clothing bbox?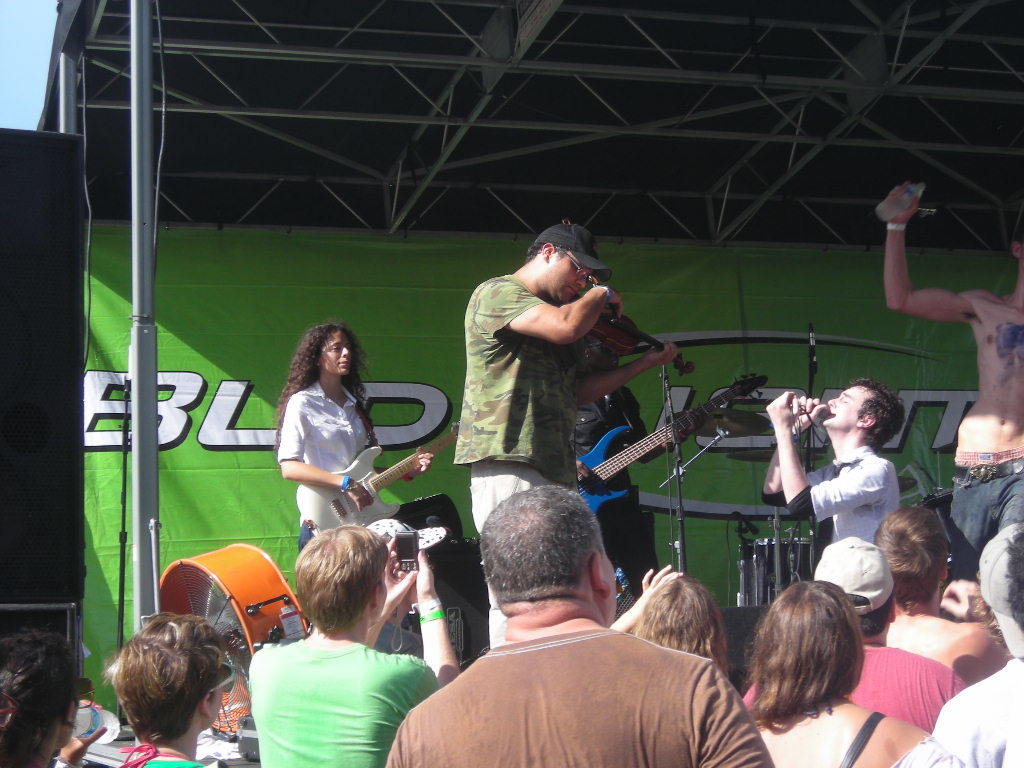
{"x1": 758, "y1": 641, "x2": 954, "y2": 722}
